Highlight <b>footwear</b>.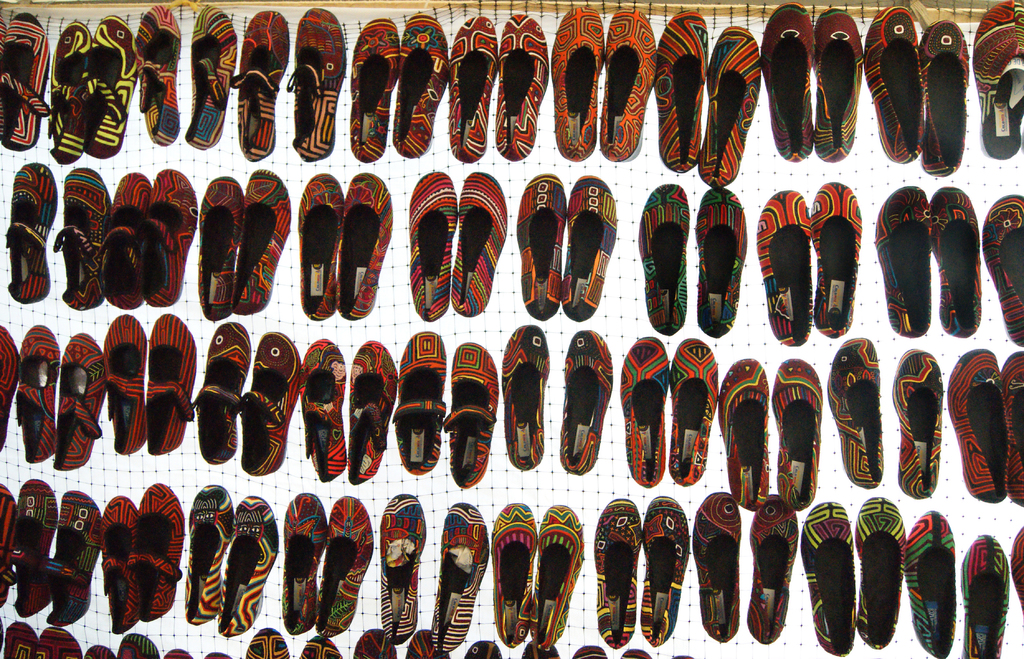
Highlighted region: (left=60, top=169, right=111, bottom=309).
